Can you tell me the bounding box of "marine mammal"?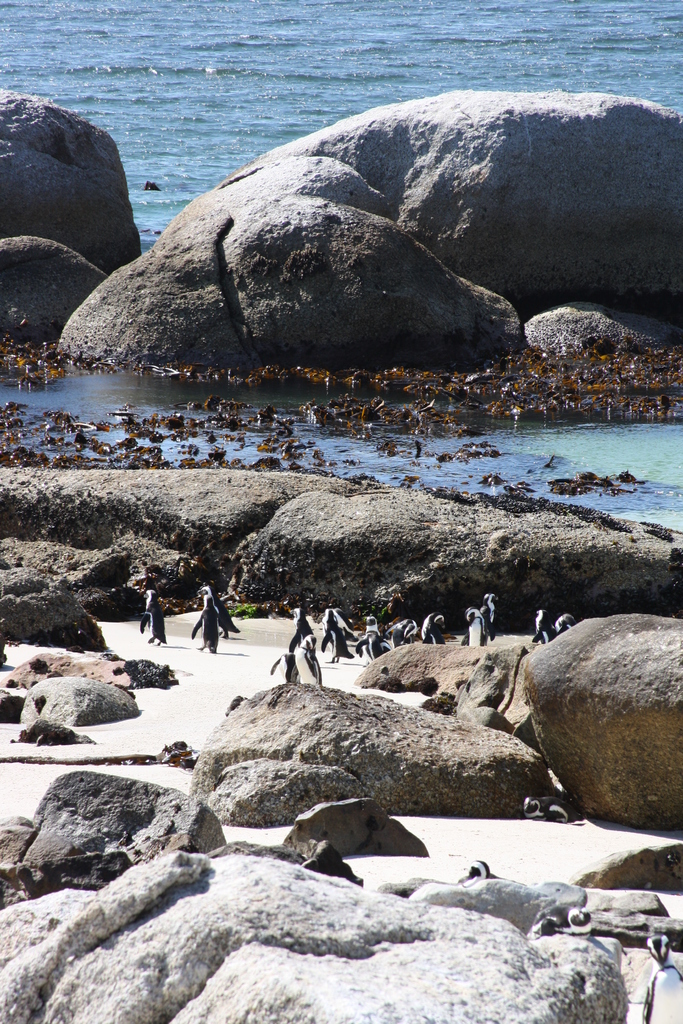
x1=421 y1=606 x2=452 y2=646.
